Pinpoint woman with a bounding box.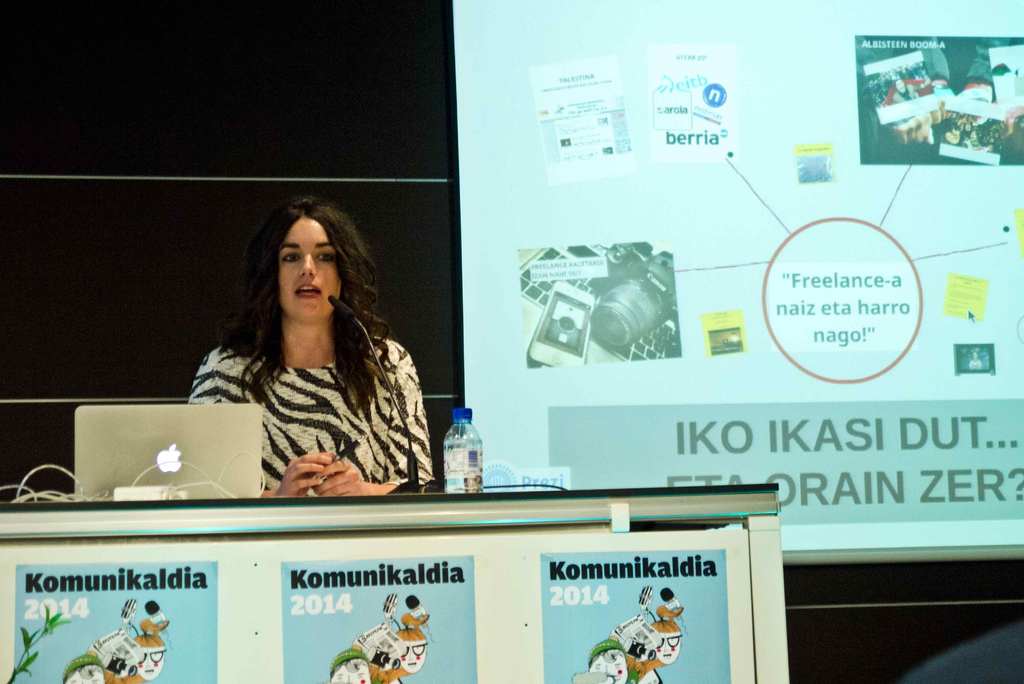
region(182, 193, 435, 521).
